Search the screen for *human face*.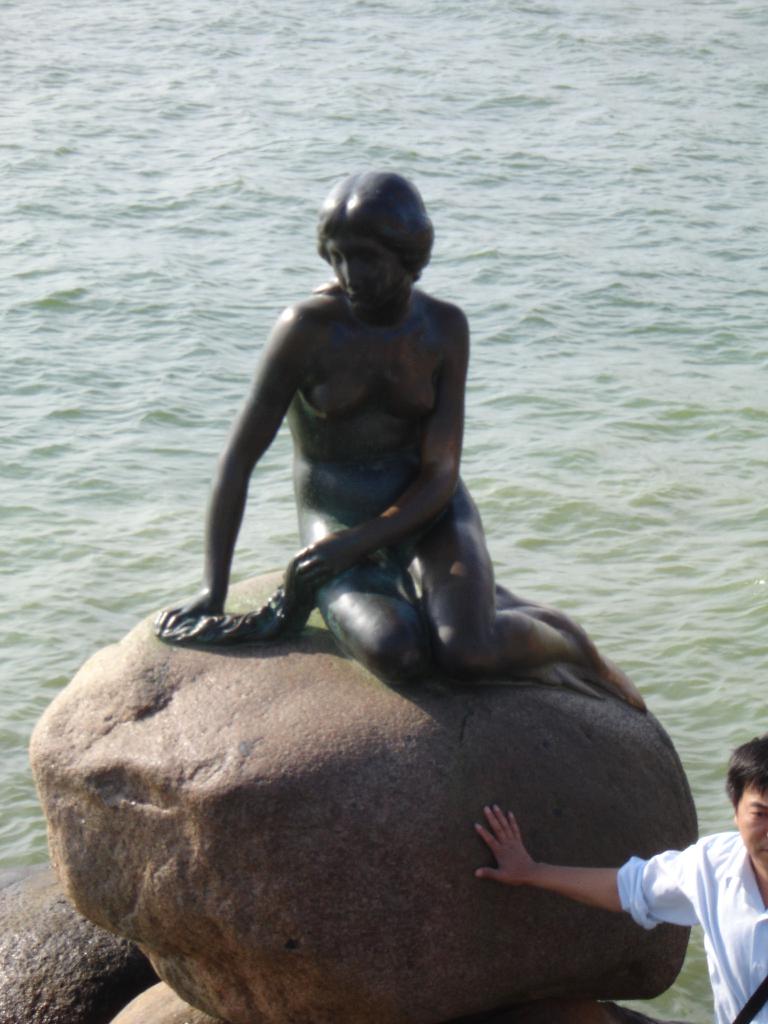
Found at BBox(324, 239, 408, 307).
